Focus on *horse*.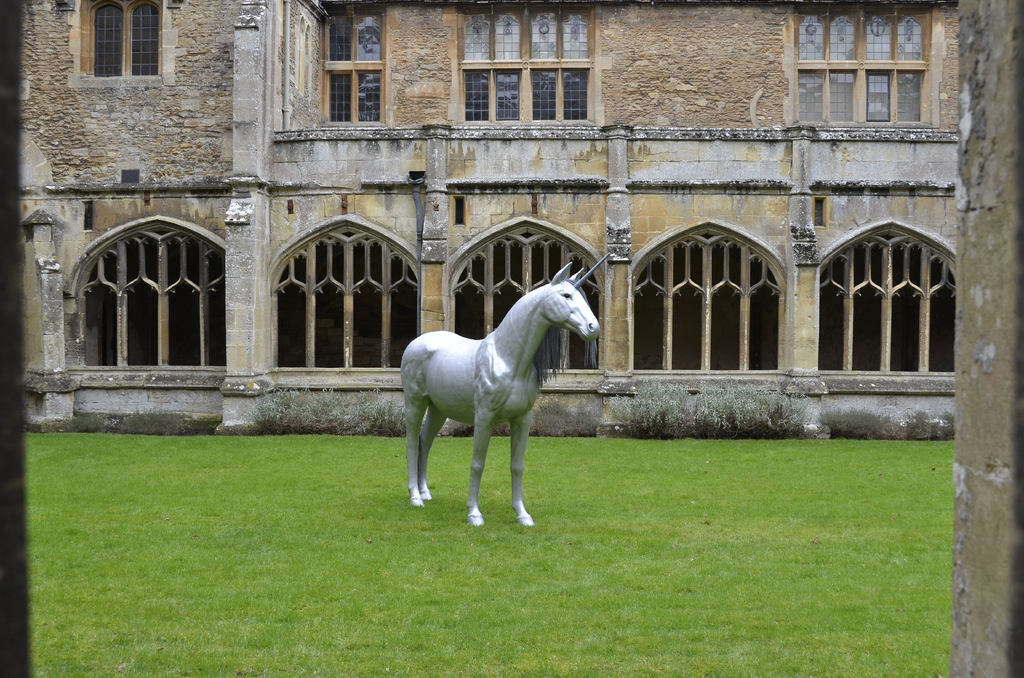
Focused at bbox=(399, 252, 610, 529).
